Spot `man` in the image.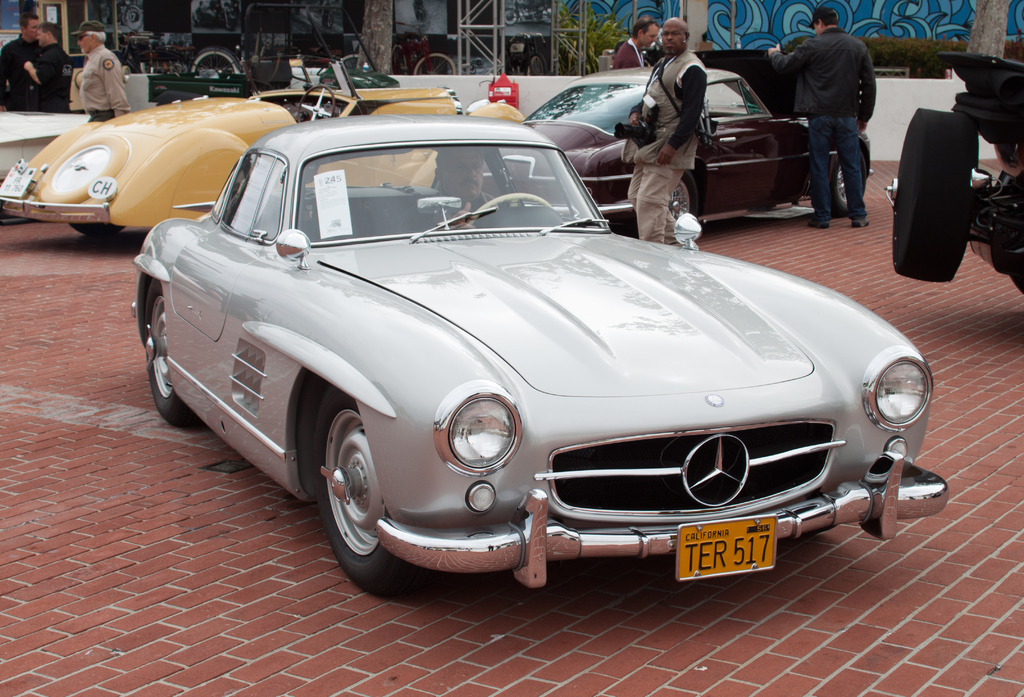
`man` found at l=407, t=142, r=522, b=244.
